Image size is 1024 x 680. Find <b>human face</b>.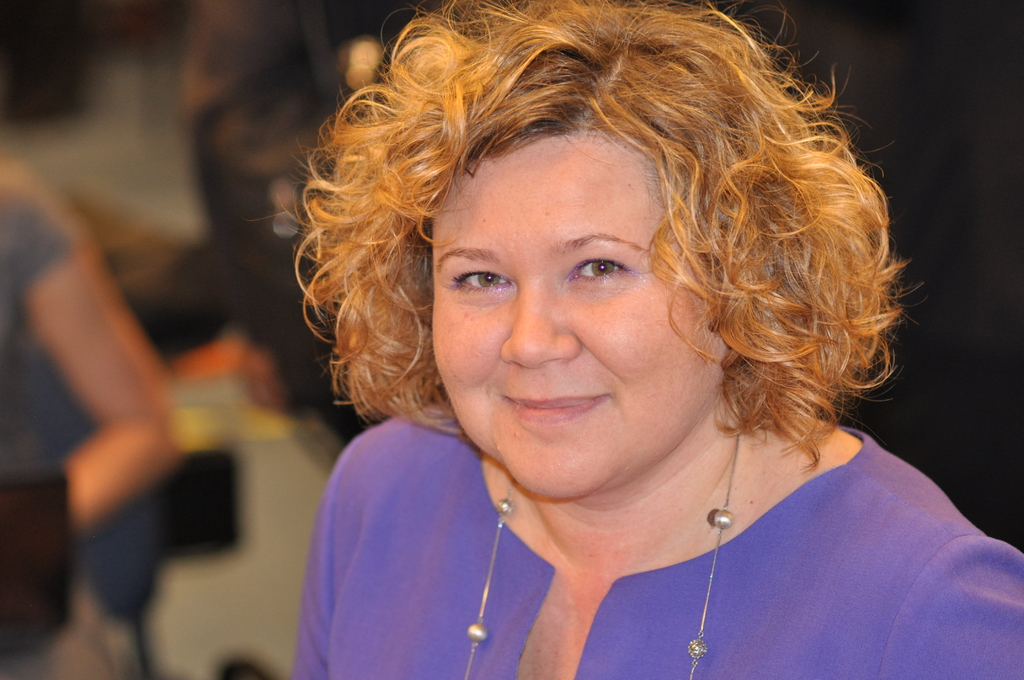
bbox=[433, 130, 730, 500].
